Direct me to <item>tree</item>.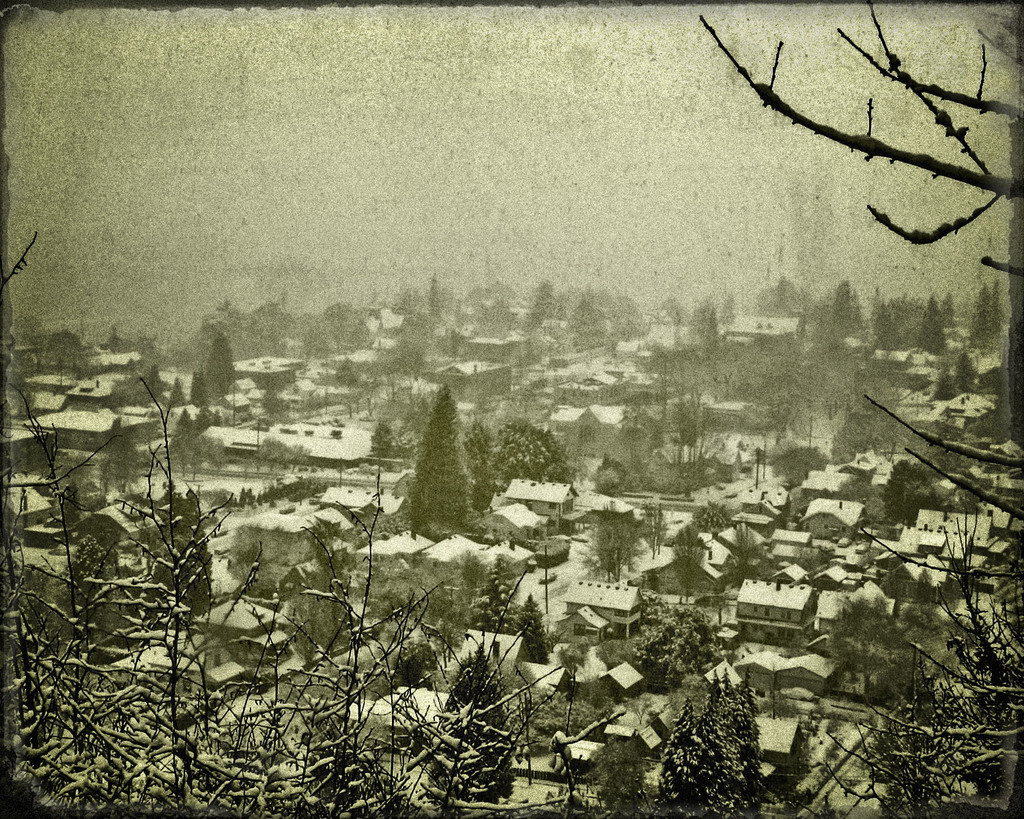
Direction: 170 378 190 414.
